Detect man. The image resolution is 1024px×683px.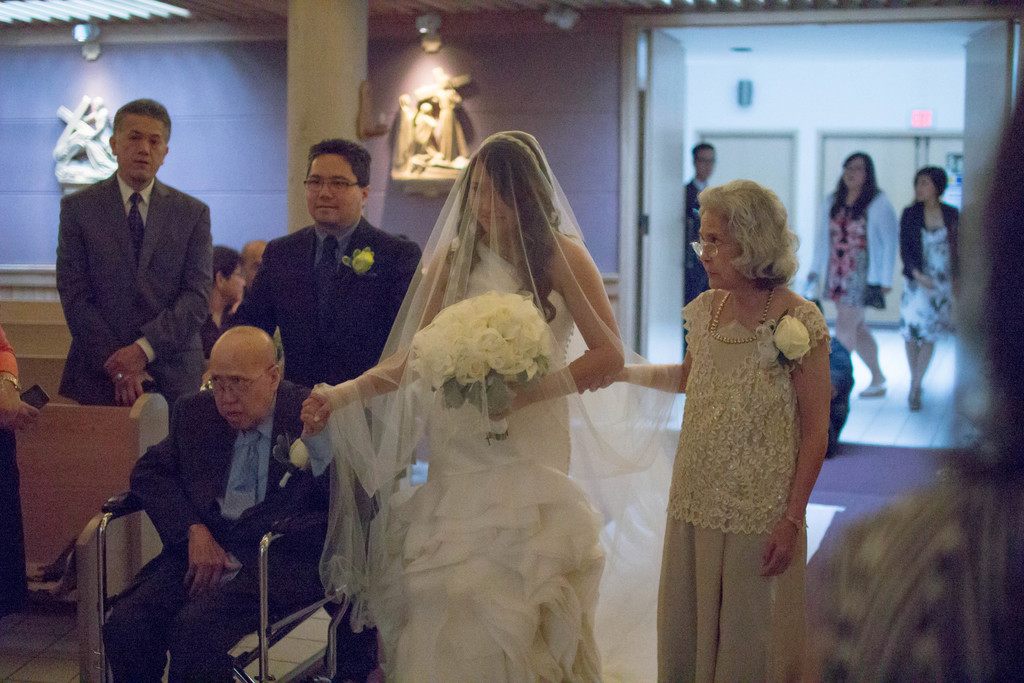
683,144,718,300.
